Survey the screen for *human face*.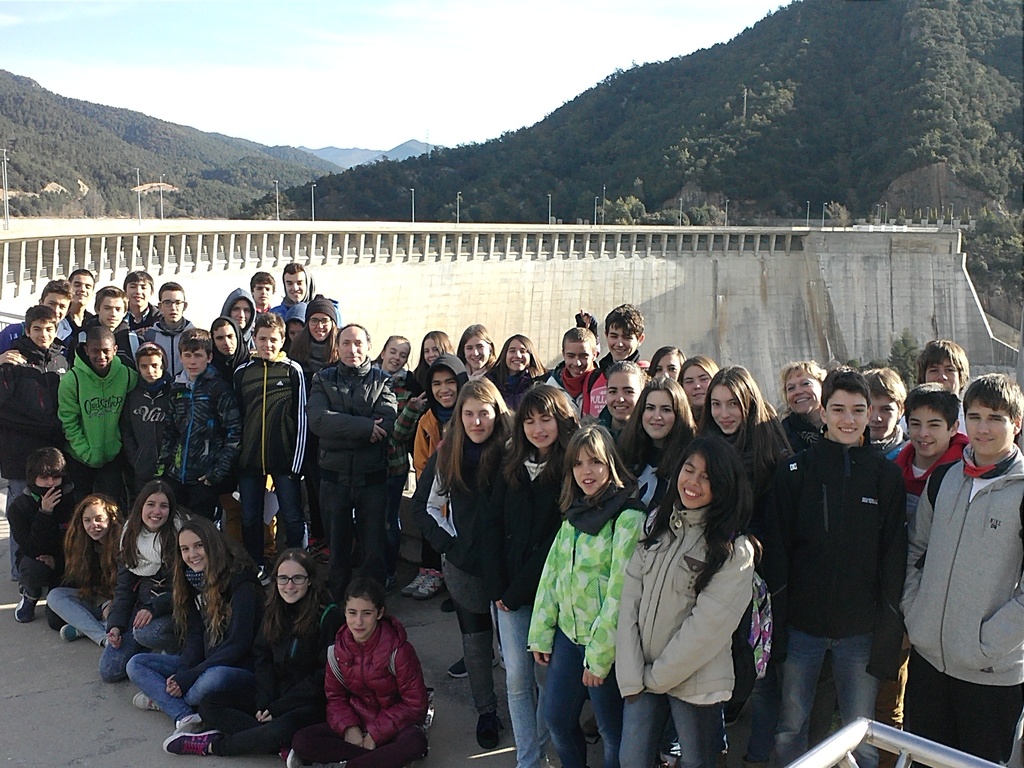
Survey found: 828/390/872/438.
